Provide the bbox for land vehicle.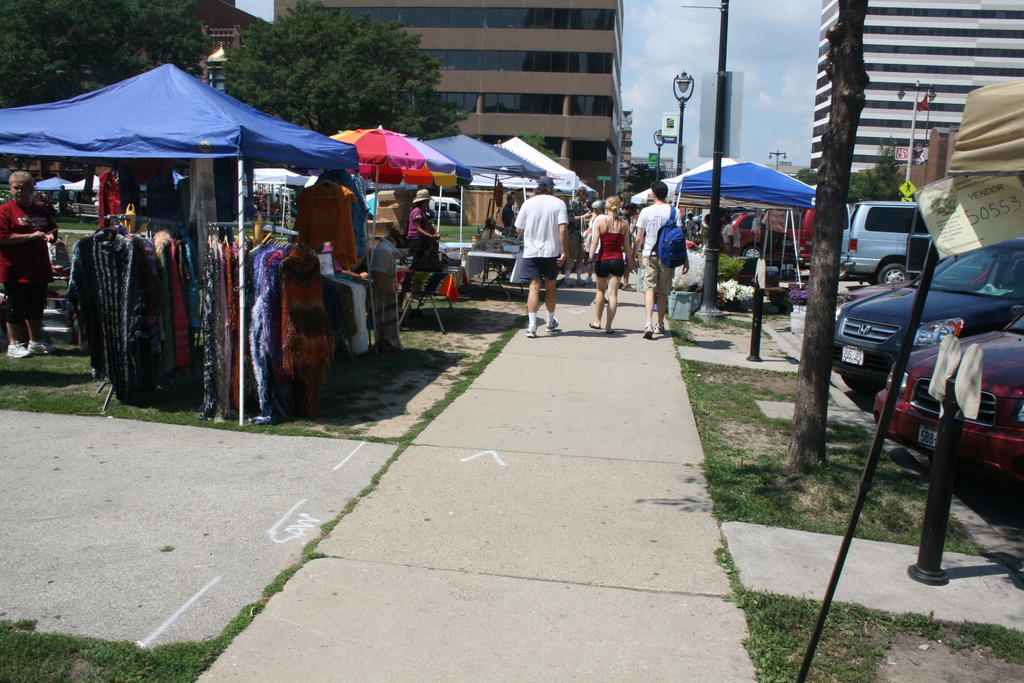
bbox=(427, 195, 462, 218).
